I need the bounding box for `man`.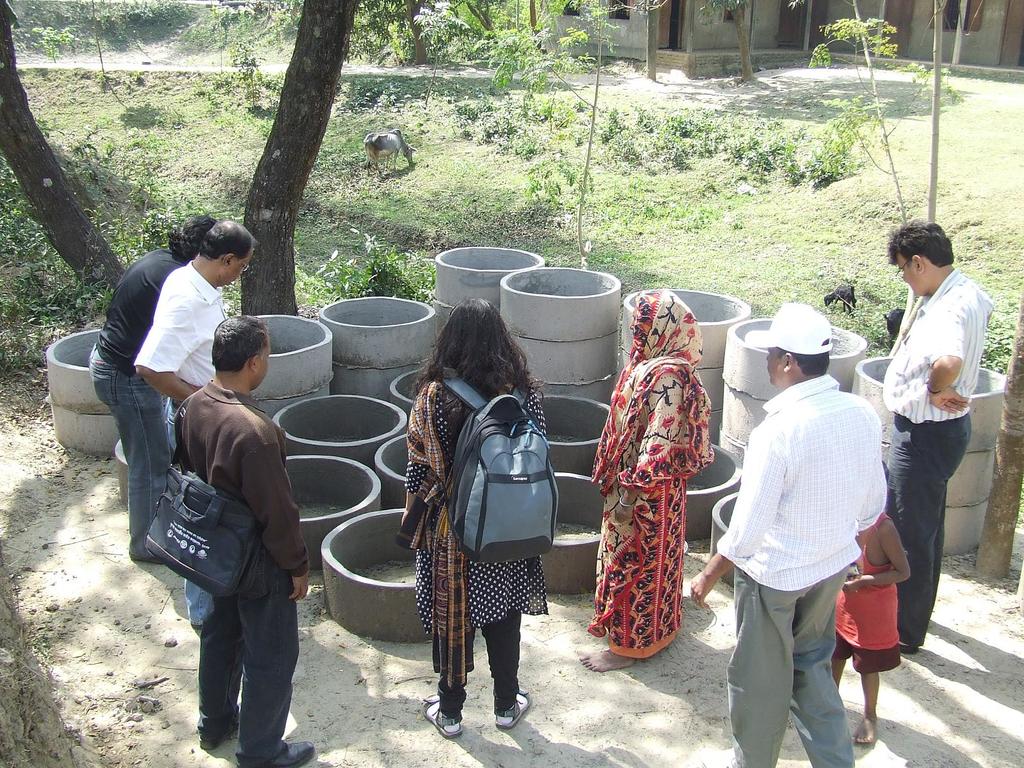
Here it is: l=173, t=314, r=315, b=767.
